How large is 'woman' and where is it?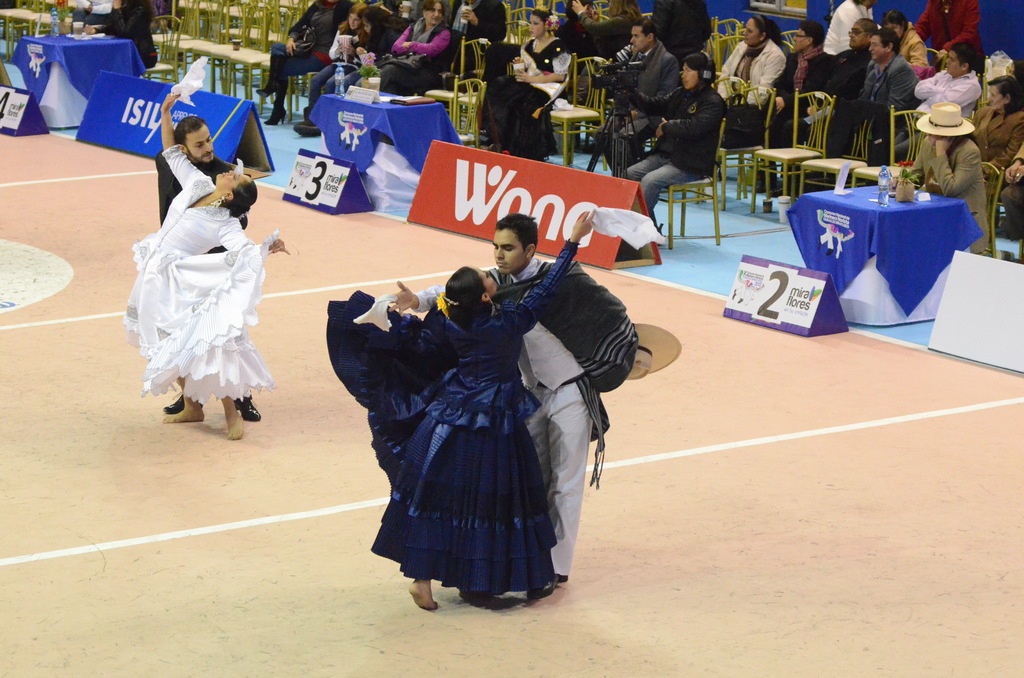
Bounding box: pyautogui.locateOnScreen(117, 127, 268, 438).
